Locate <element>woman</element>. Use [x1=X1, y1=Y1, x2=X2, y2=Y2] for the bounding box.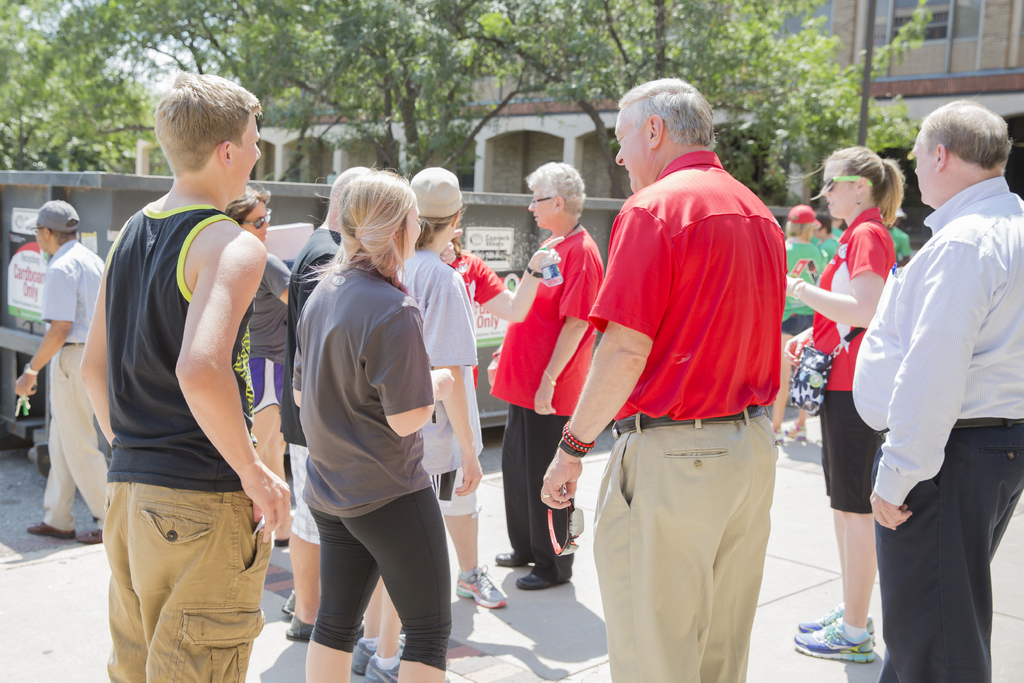
[x1=778, y1=142, x2=905, y2=662].
